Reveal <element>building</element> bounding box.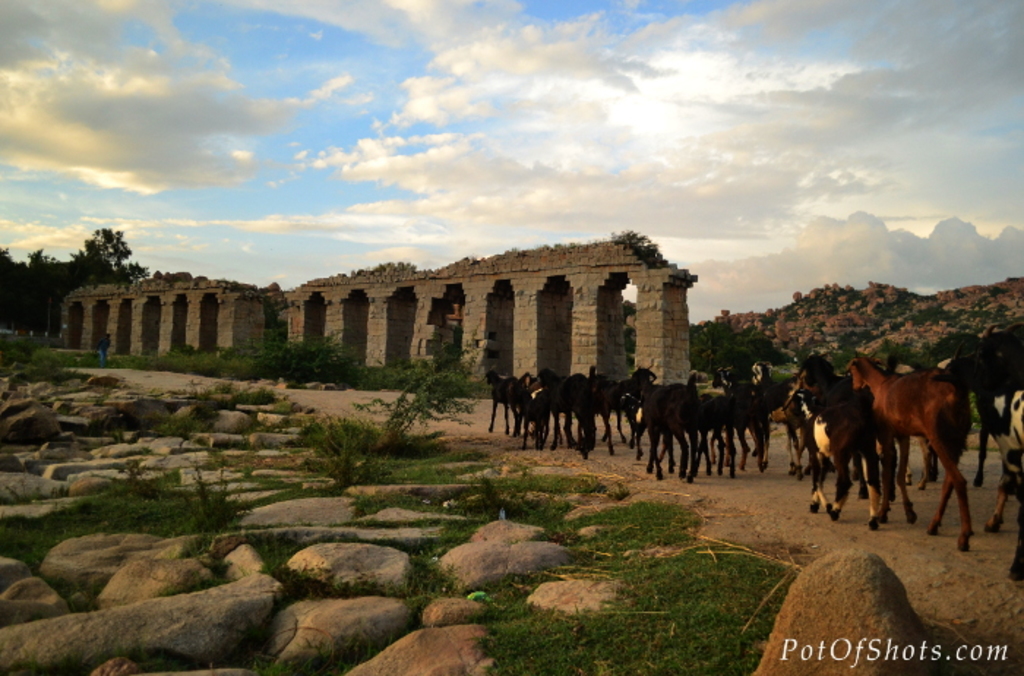
Revealed: box(51, 234, 699, 389).
